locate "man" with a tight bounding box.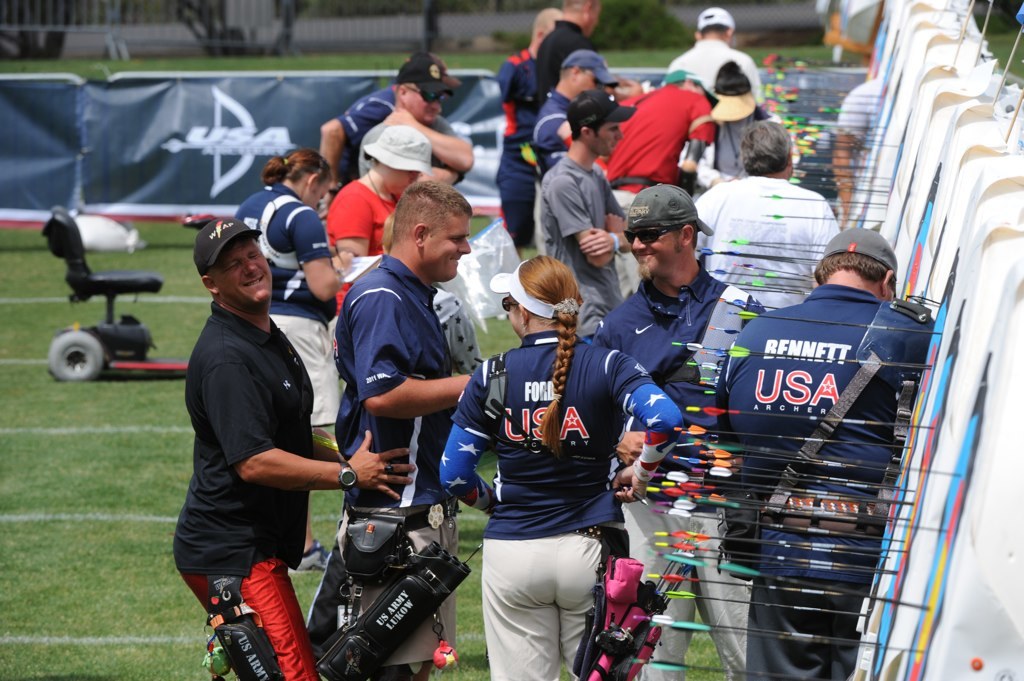
{"x1": 834, "y1": 79, "x2": 886, "y2": 222}.
